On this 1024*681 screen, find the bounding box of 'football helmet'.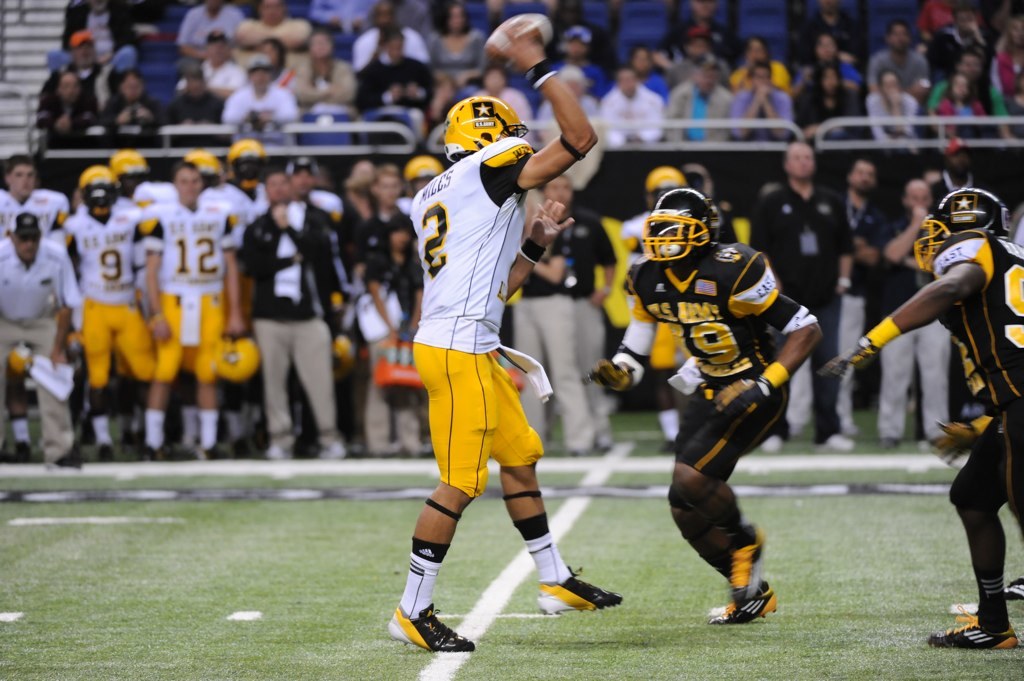
Bounding box: [190, 150, 226, 190].
